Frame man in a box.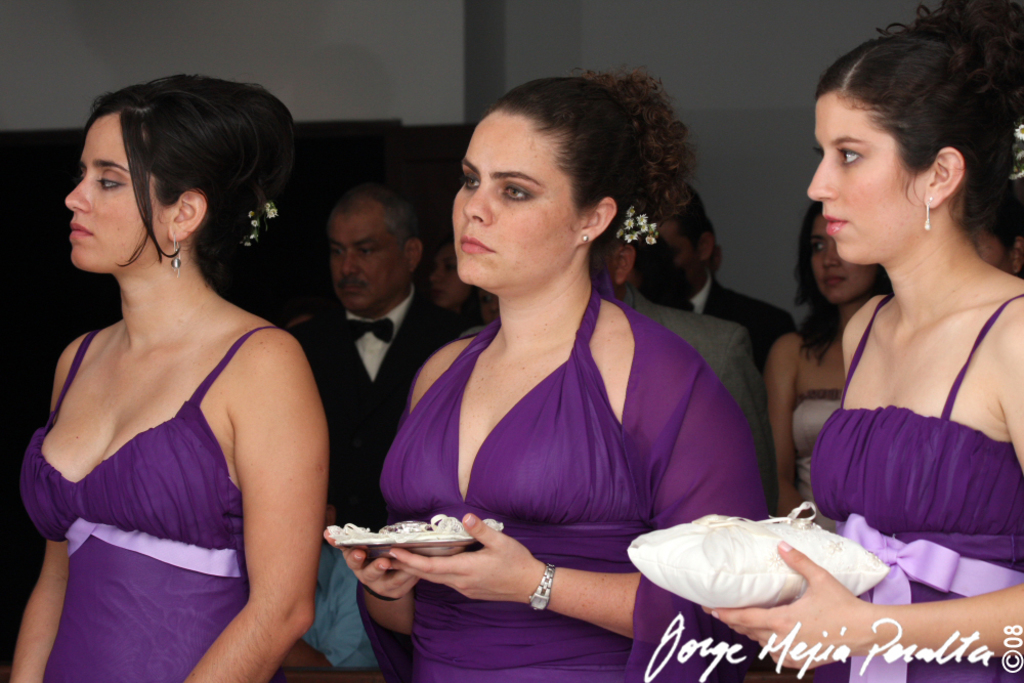
653, 184, 800, 366.
